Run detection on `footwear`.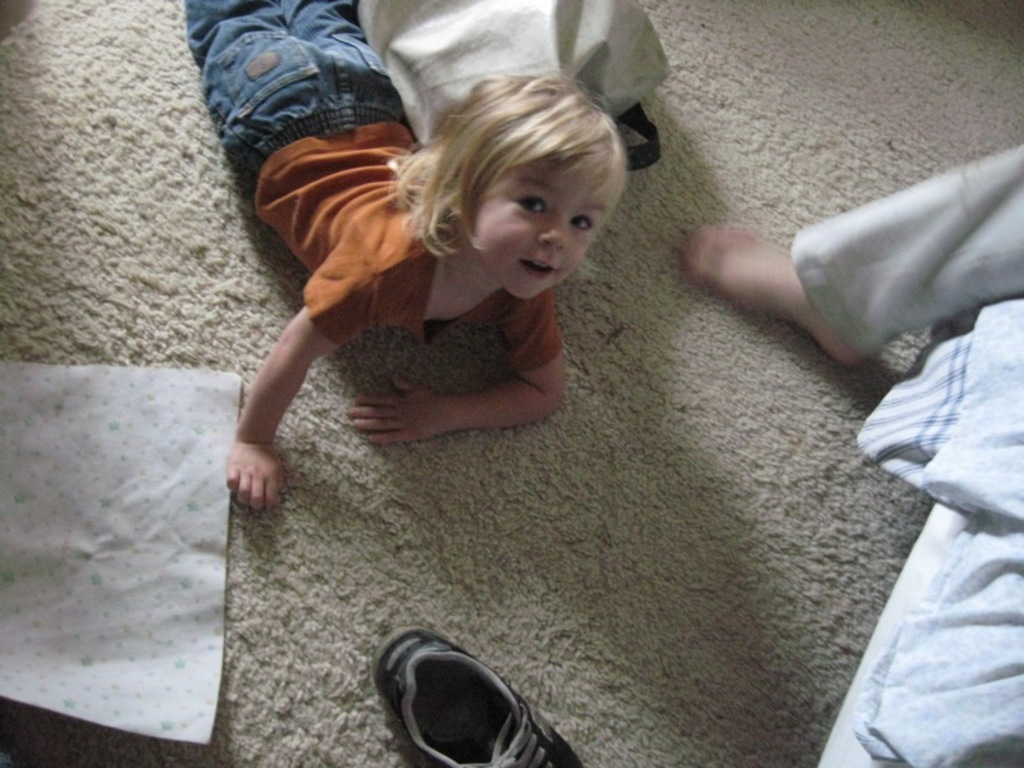
Result: pyautogui.locateOnScreen(367, 626, 581, 767).
